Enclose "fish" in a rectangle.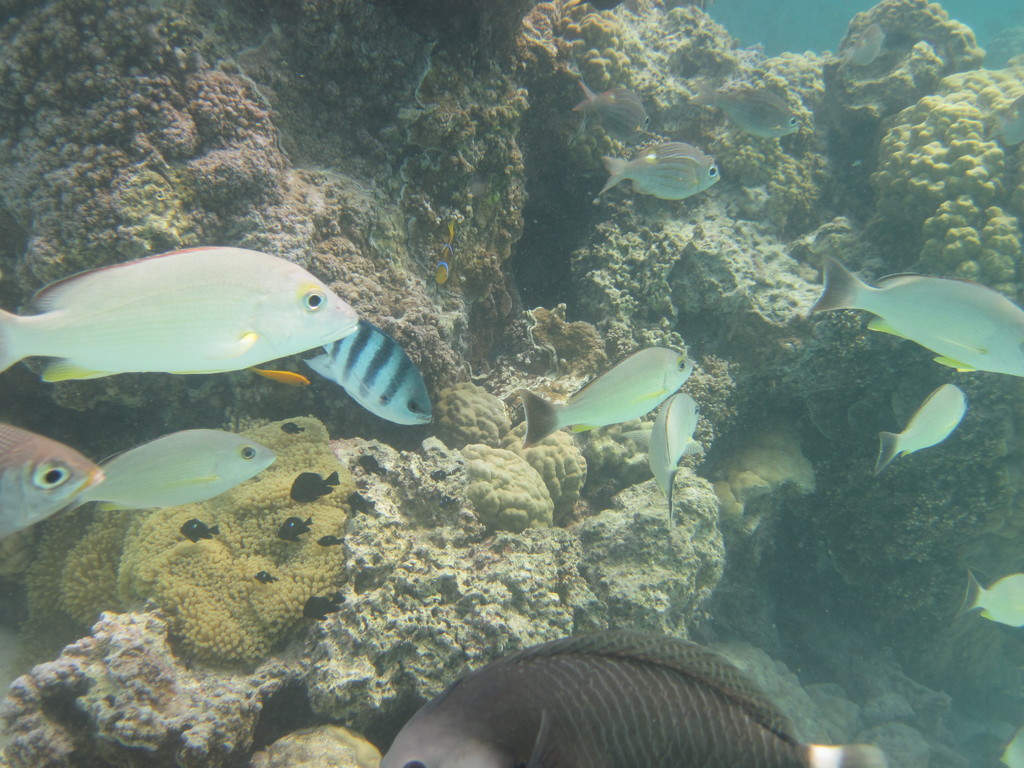
pyautogui.locateOnScreen(303, 321, 435, 426).
